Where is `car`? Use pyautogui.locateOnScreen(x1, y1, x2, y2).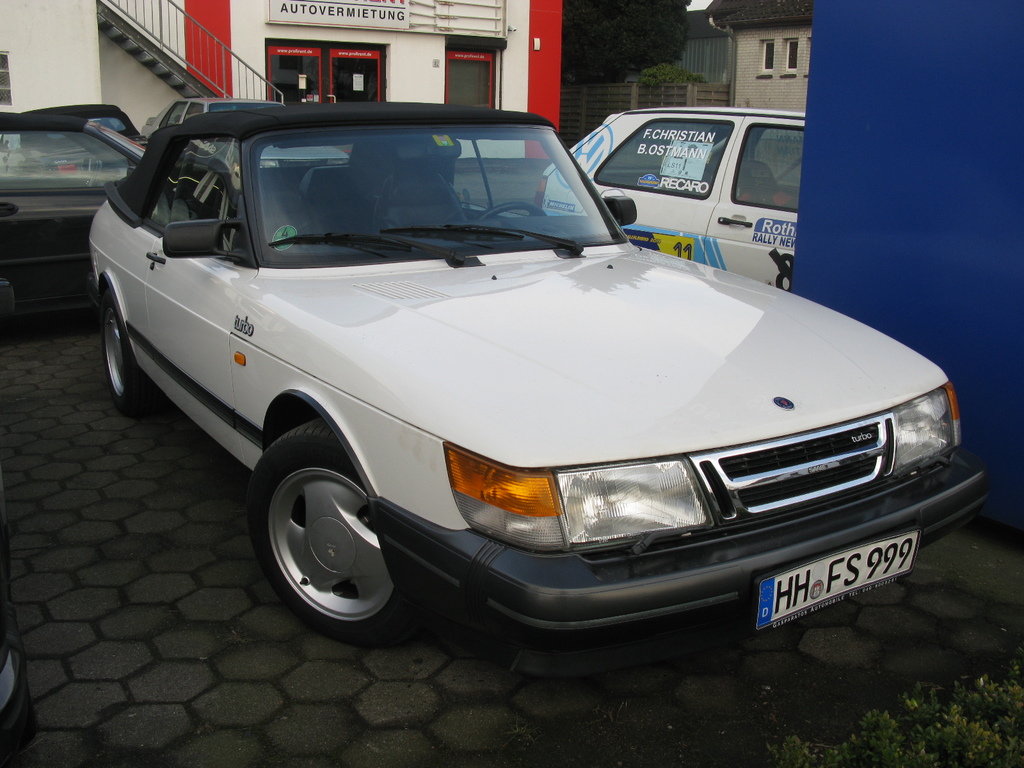
pyautogui.locateOnScreen(87, 103, 984, 638).
